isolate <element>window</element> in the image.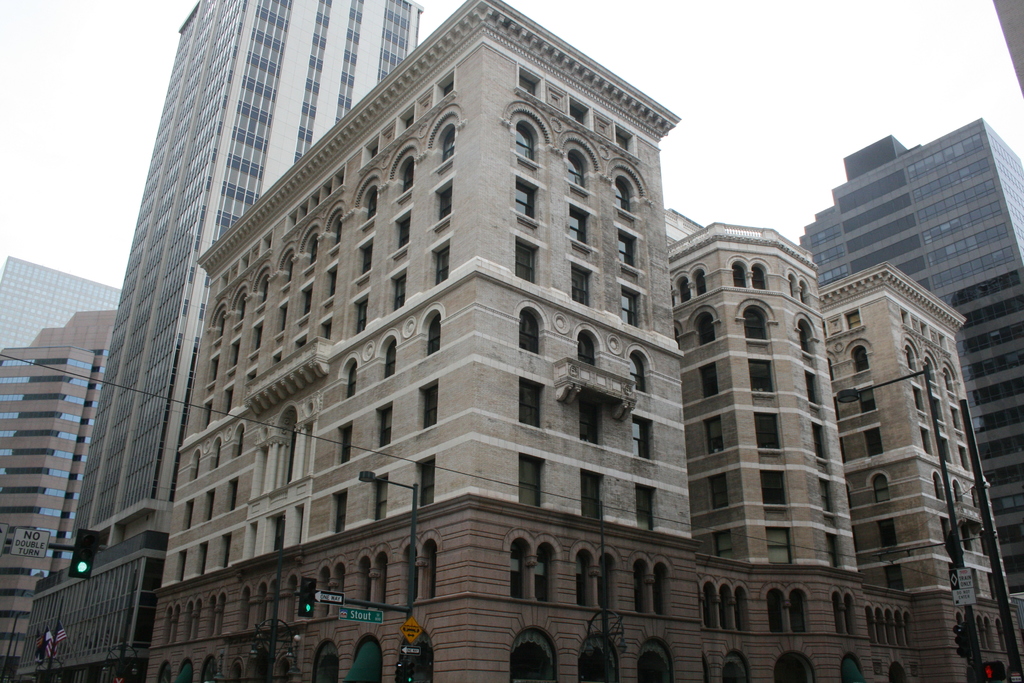
Isolated region: (428, 240, 449, 284).
